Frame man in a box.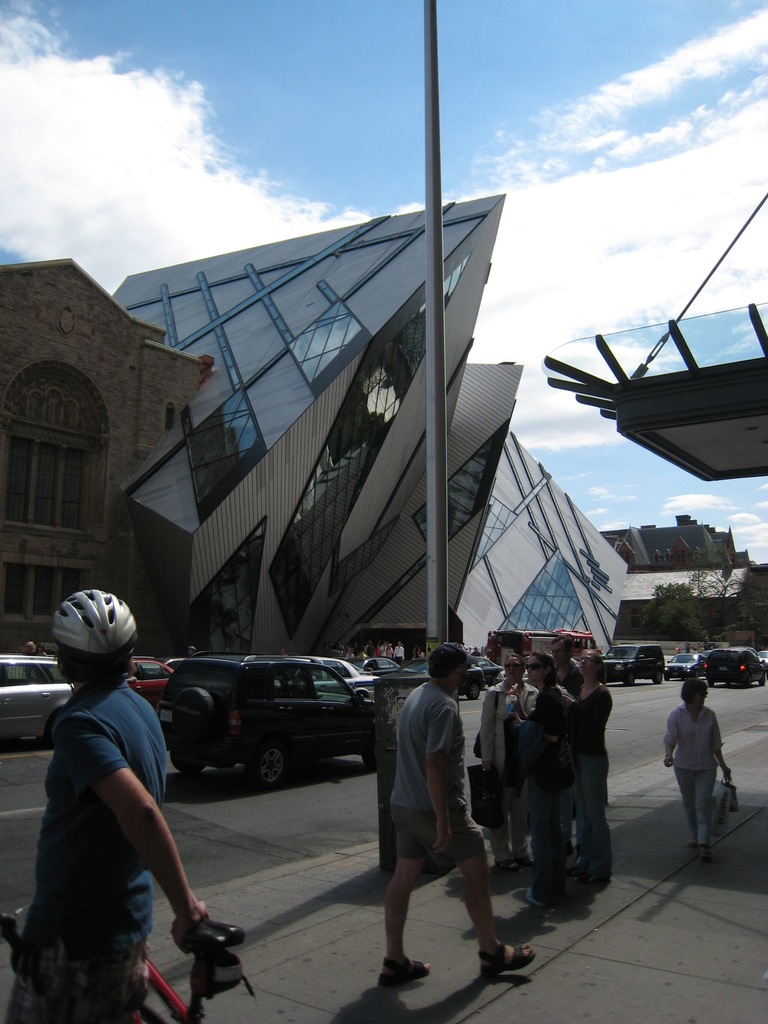
Rect(380, 639, 534, 979).
